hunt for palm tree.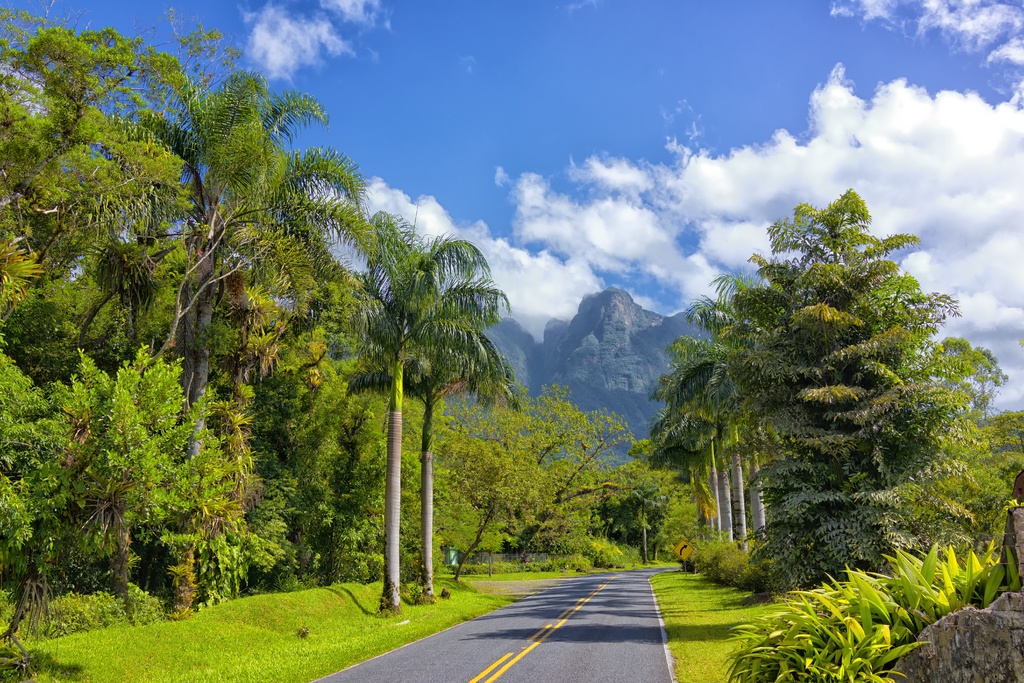
Hunted down at box=[341, 203, 490, 585].
